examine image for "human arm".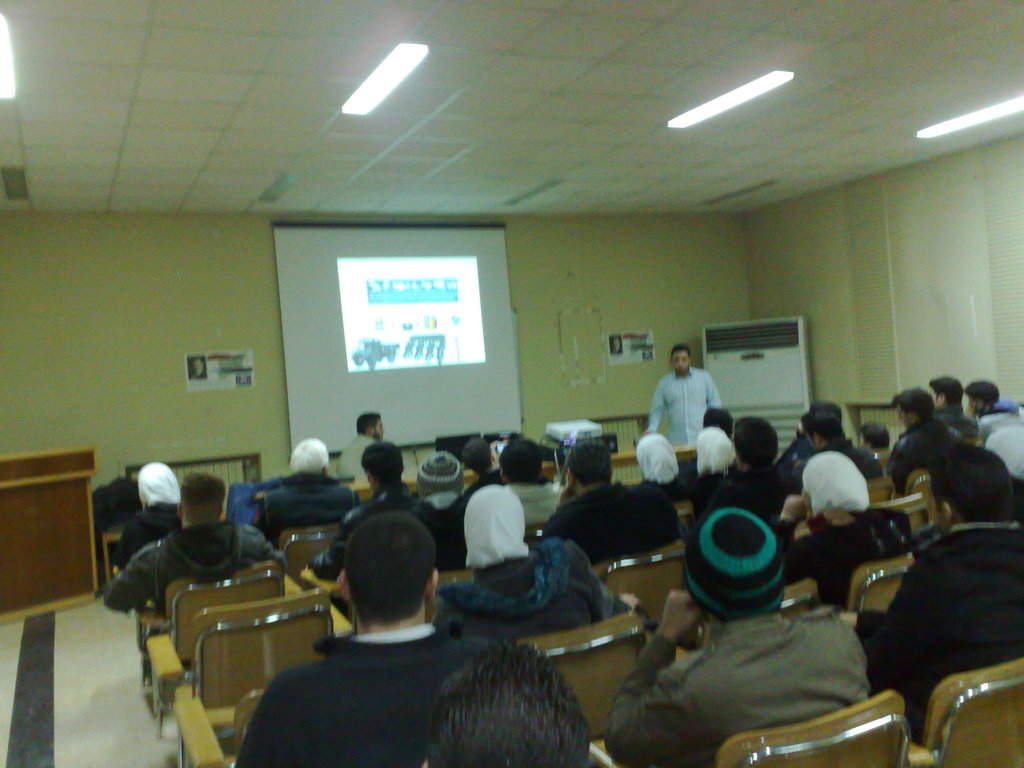
Examination result: x1=596 y1=586 x2=715 y2=767.
